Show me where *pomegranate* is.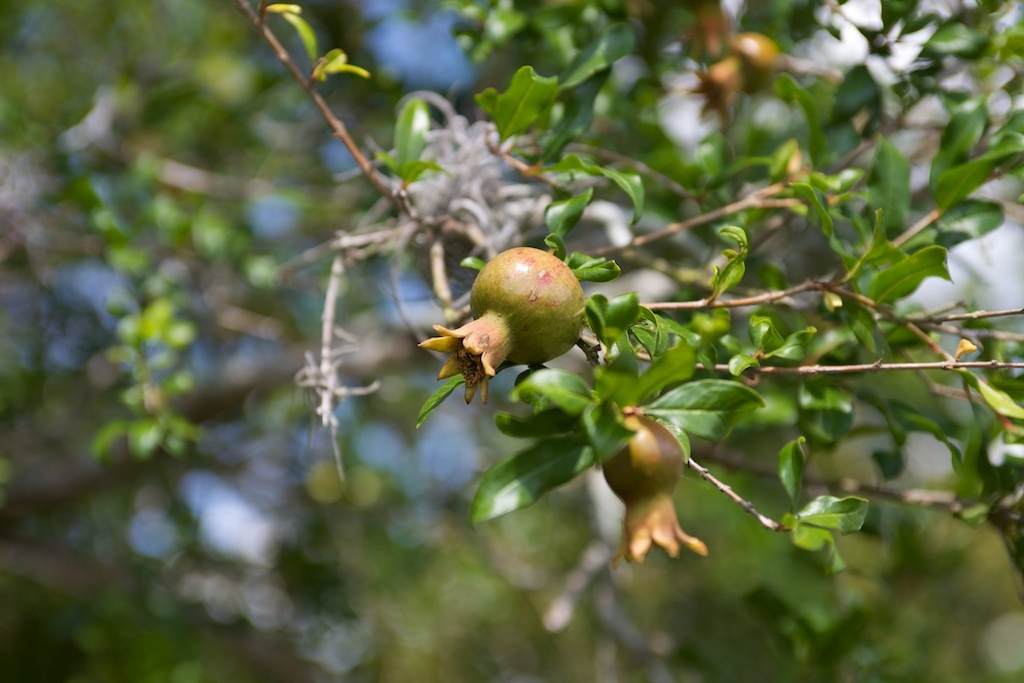
*pomegranate* is at bbox=[416, 246, 585, 405].
